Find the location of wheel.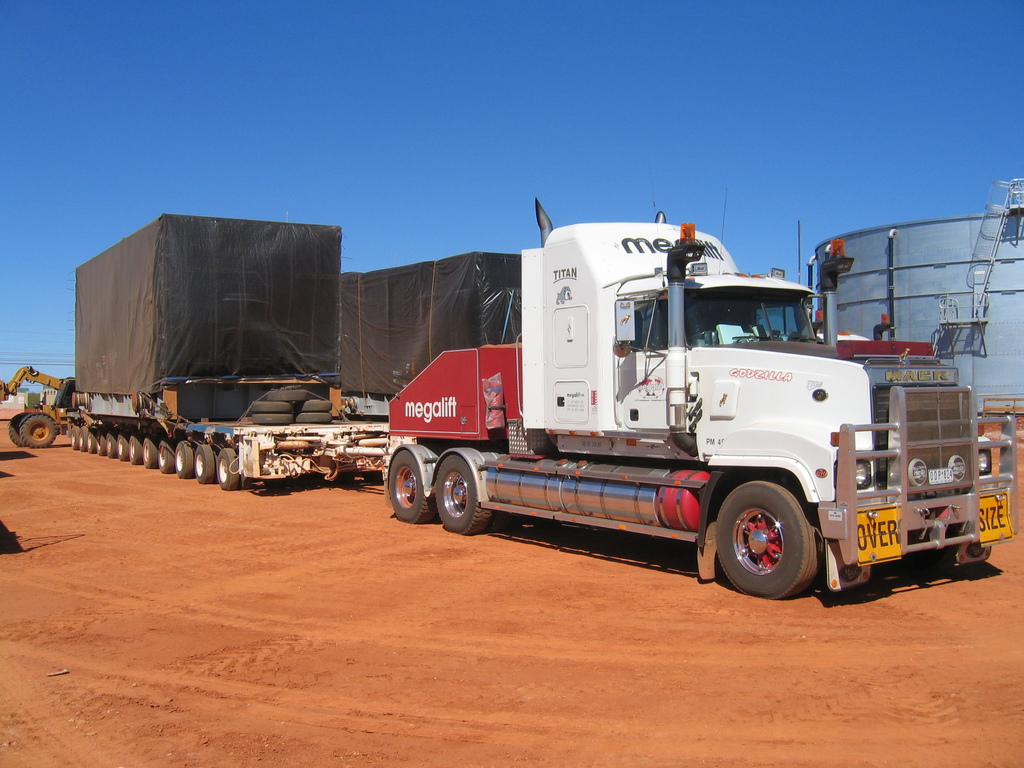
Location: (x1=217, y1=448, x2=238, y2=490).
